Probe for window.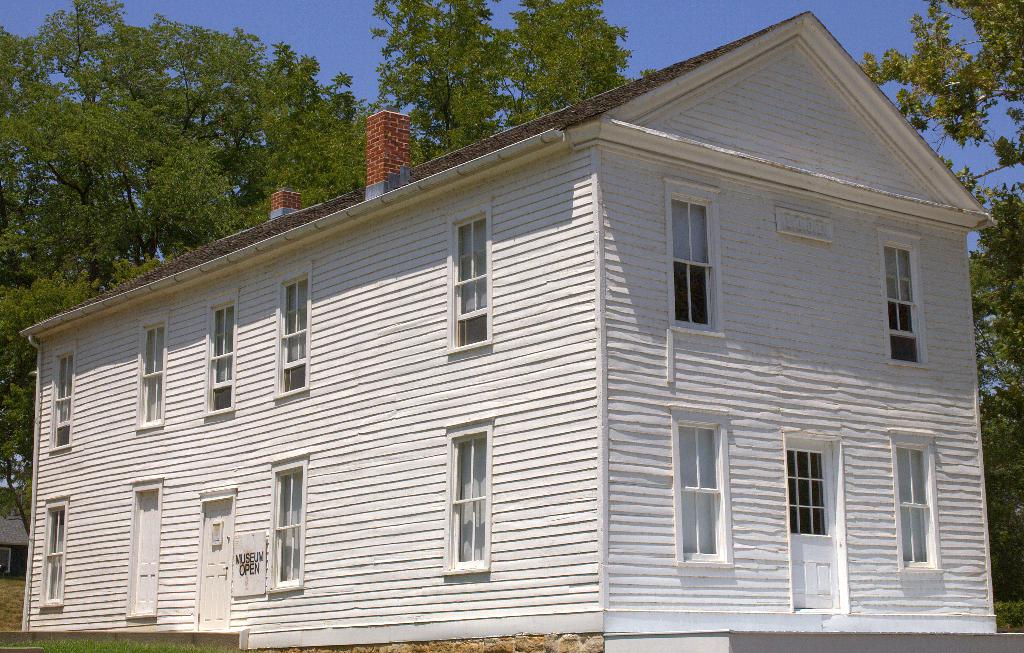
Probe result: (x1=204, y1=288, x2=237, y2=418).
